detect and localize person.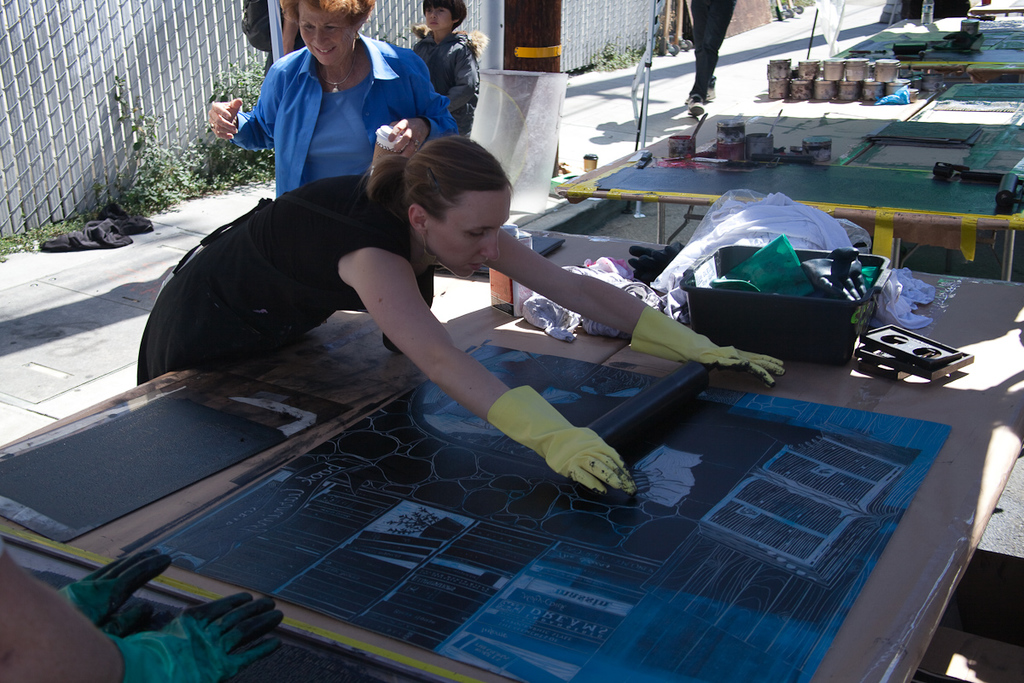
Localized at x1=207 y1=0 x2=458 y2=198.
